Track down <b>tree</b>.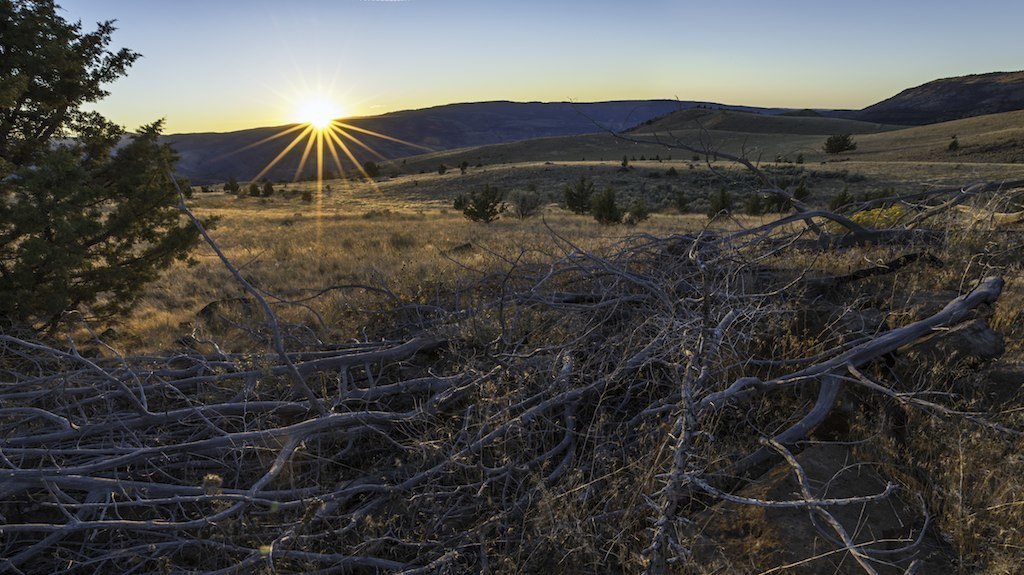
Tracked to bbox=[358, 161, 376, 182].
